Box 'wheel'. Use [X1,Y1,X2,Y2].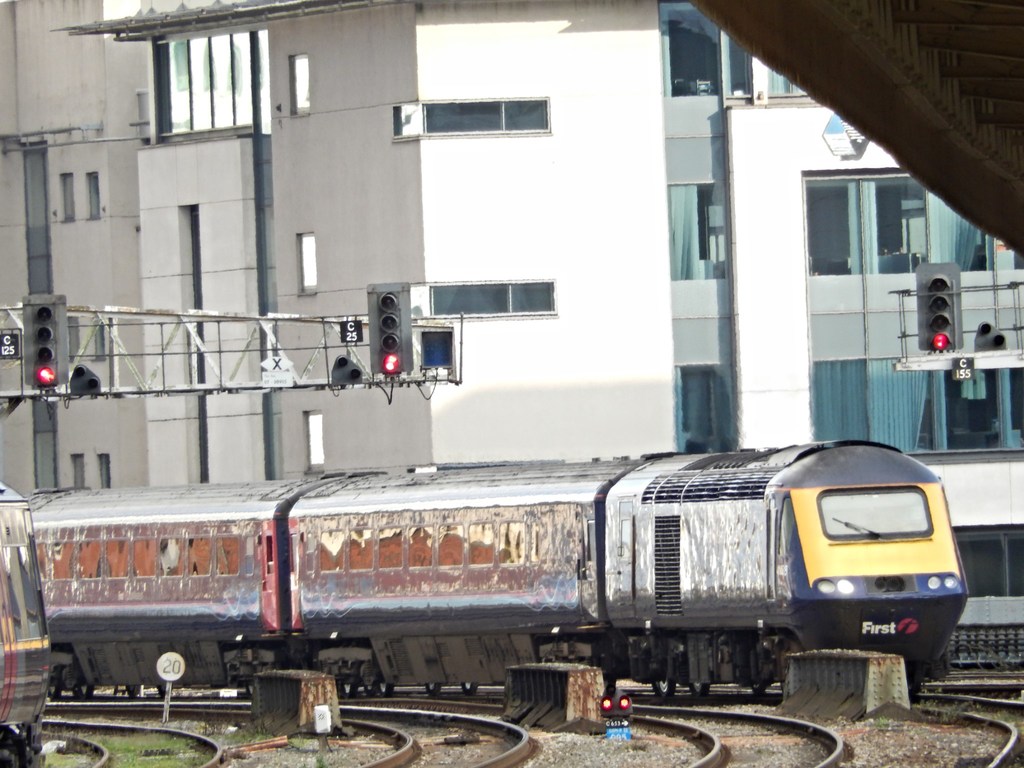
[339,679,355,698].
